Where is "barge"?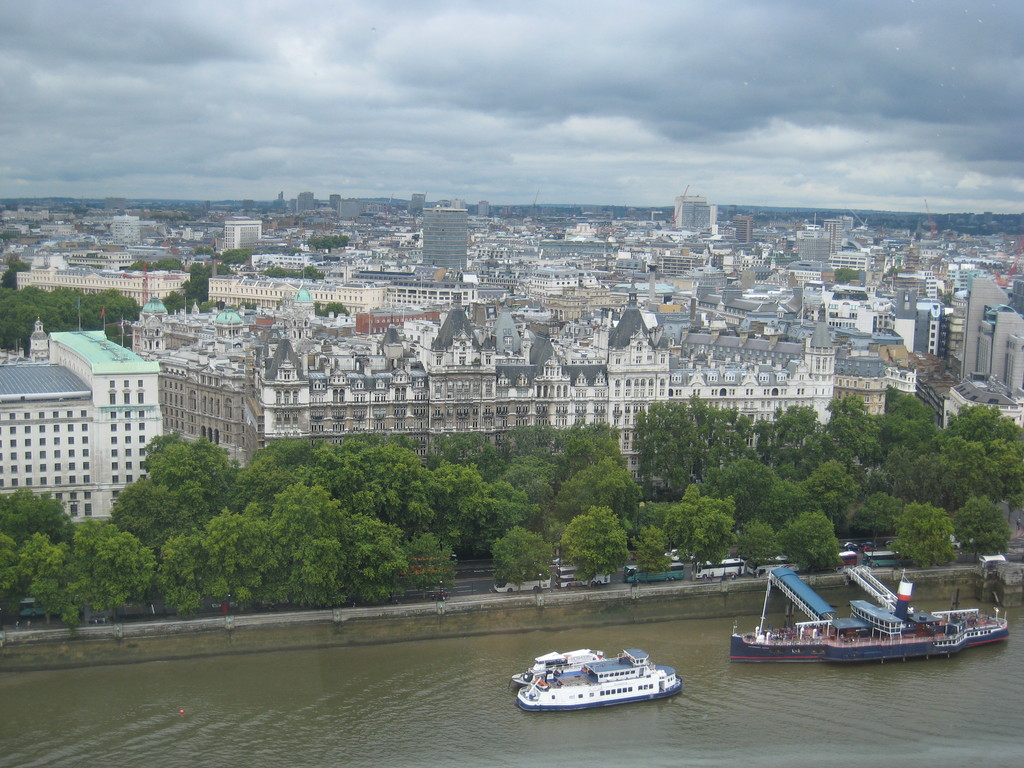
517/647/684/712.
